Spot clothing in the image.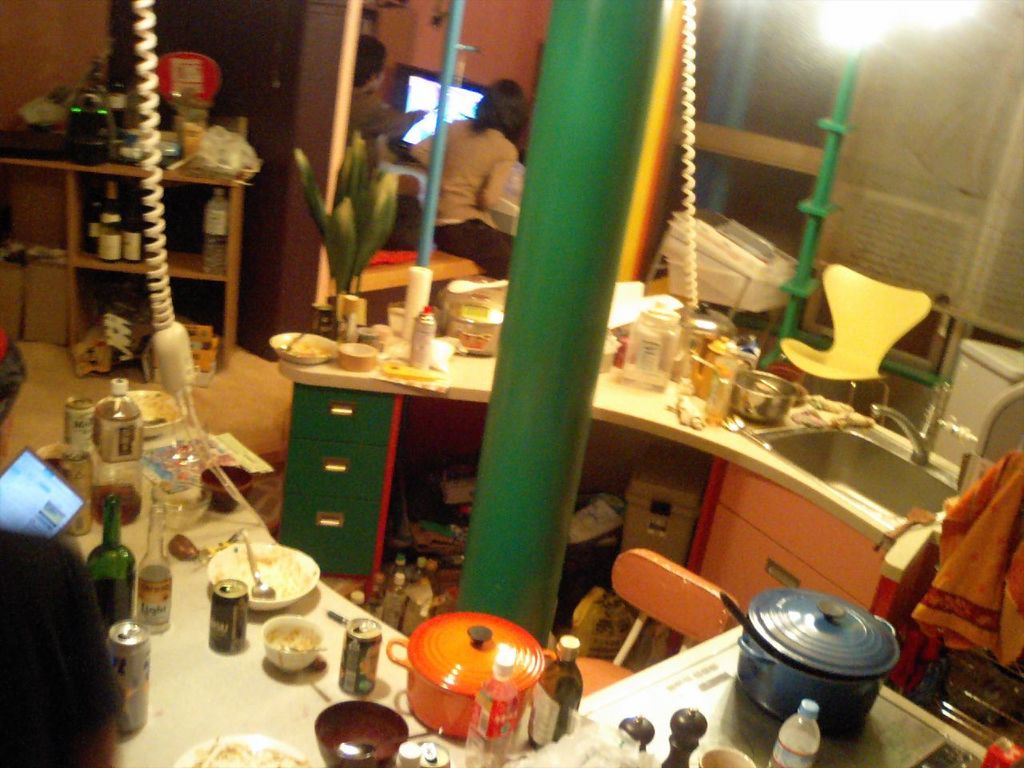
clothing found at x1=409, y1=115, x2=514, y2=281.
